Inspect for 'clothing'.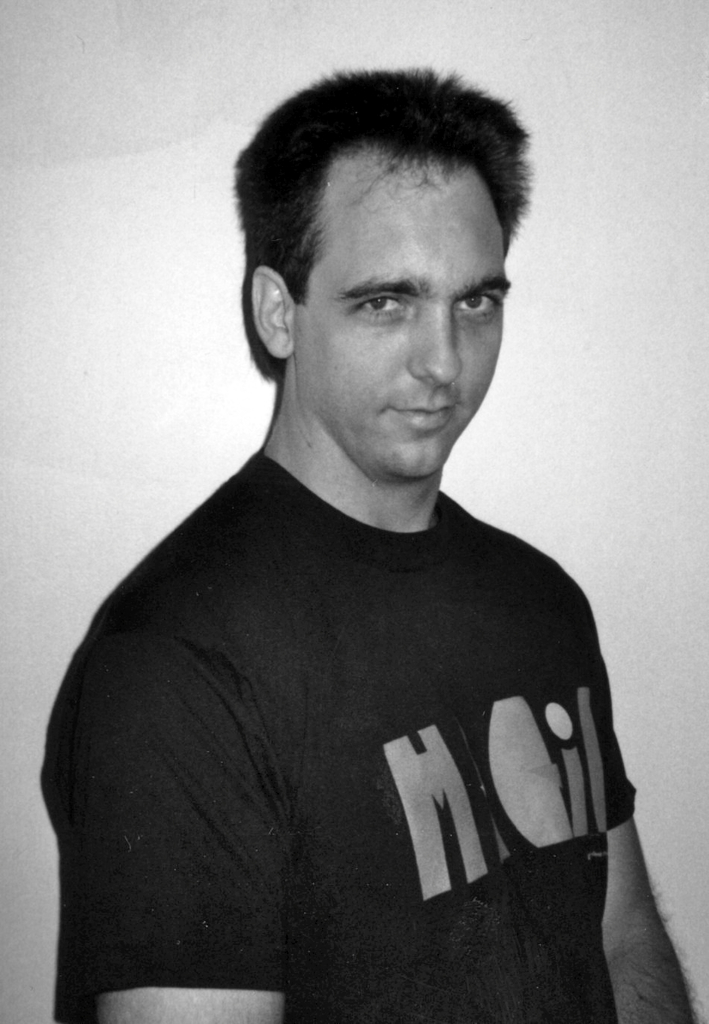
Inspection: BBox(42, 445, 669, 1023).
